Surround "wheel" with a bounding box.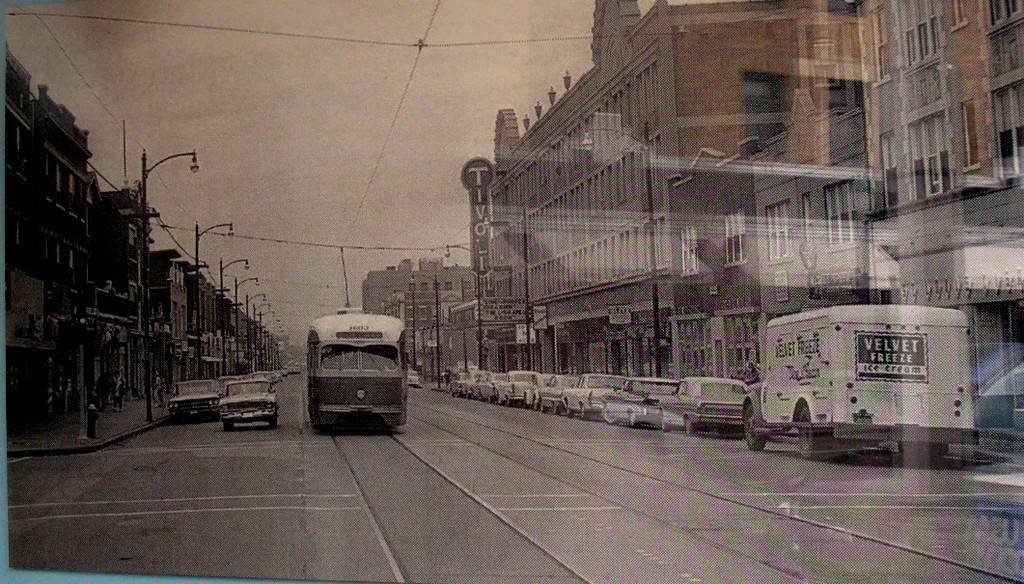
box(268, 419, 276, 430).
